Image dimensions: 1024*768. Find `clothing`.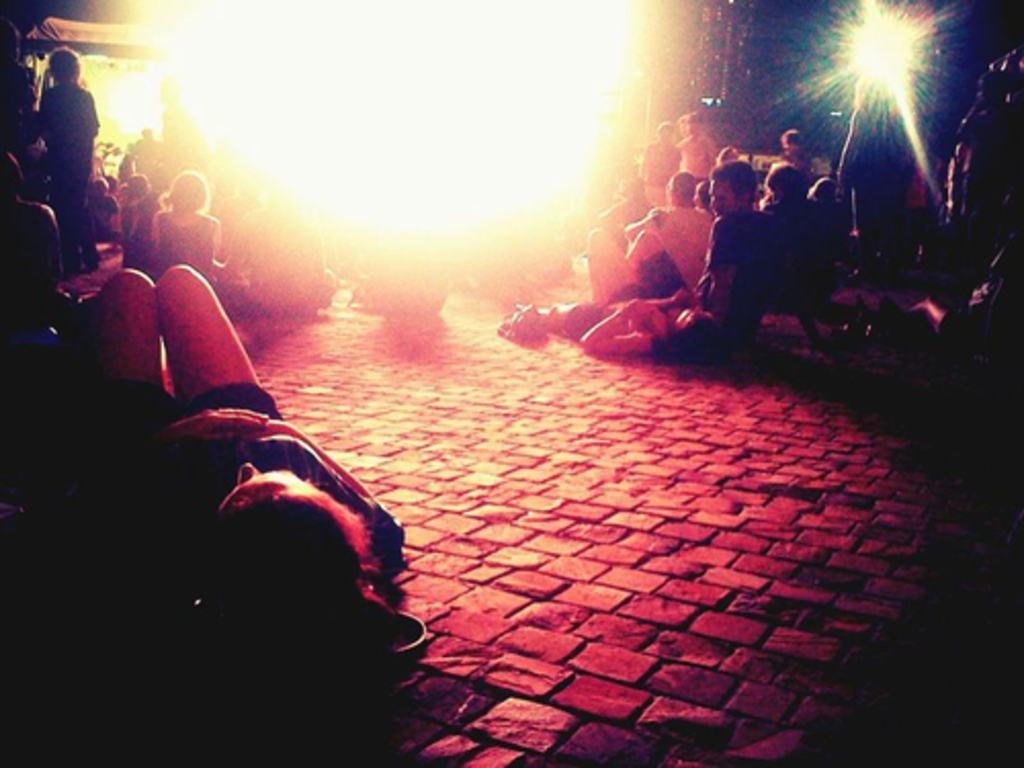
[649, 205, 776, 360].
